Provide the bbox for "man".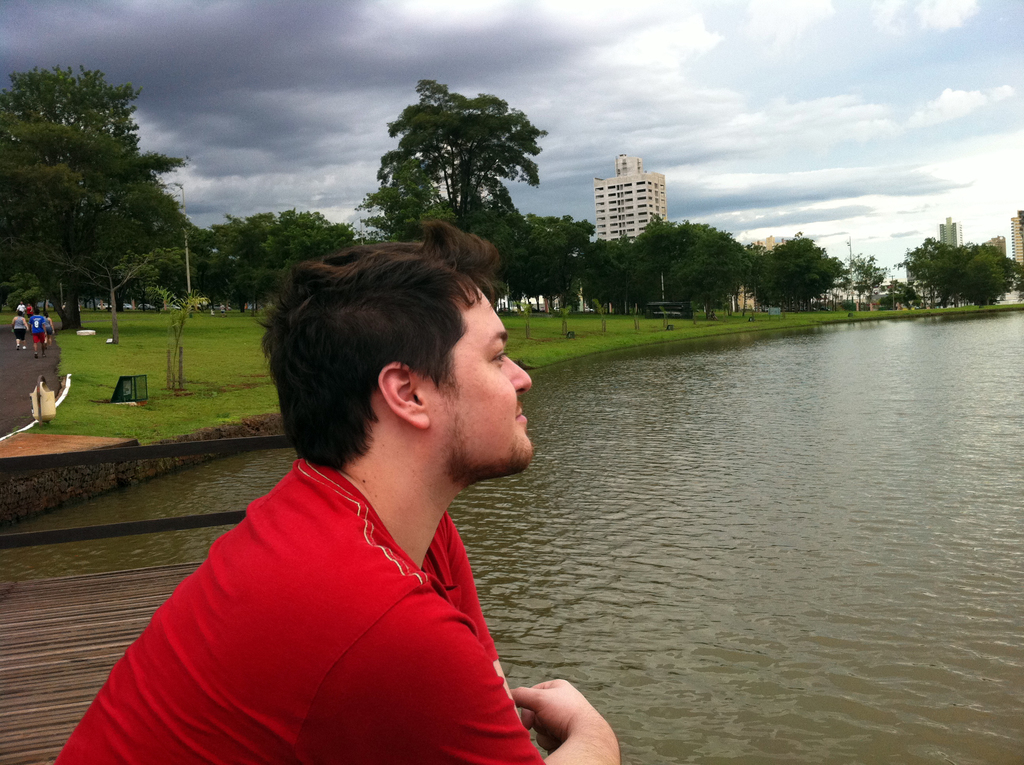
box=[15, 301, 26, 316].
